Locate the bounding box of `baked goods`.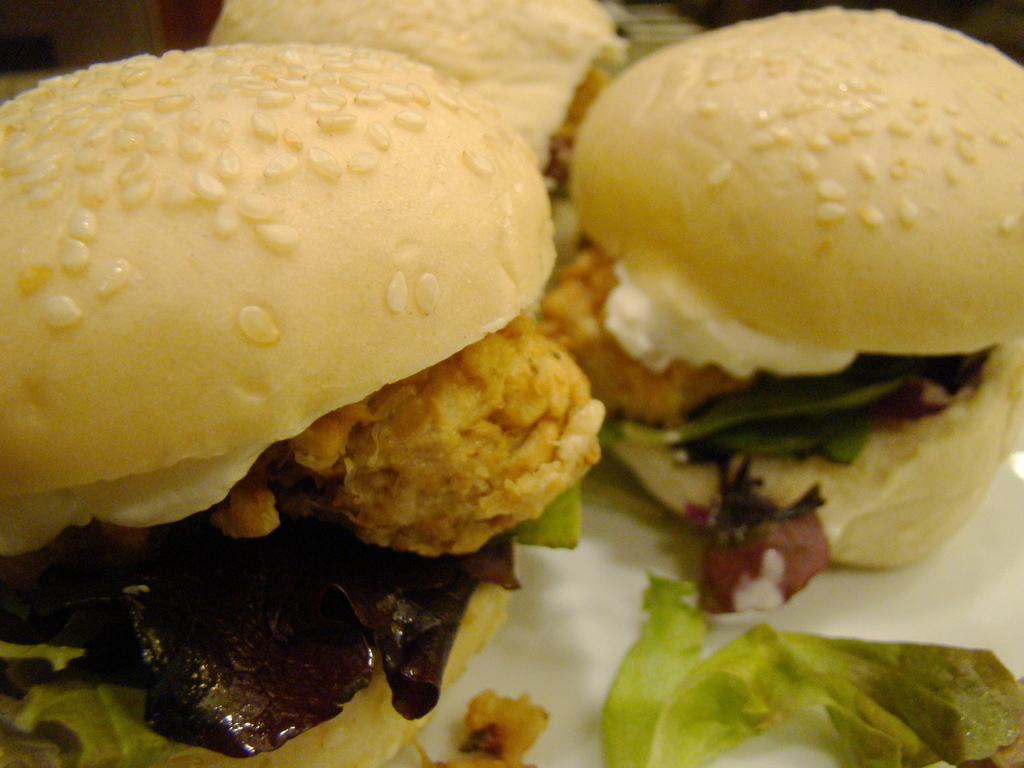
Bounding box: (0, 42, 604, 767).
